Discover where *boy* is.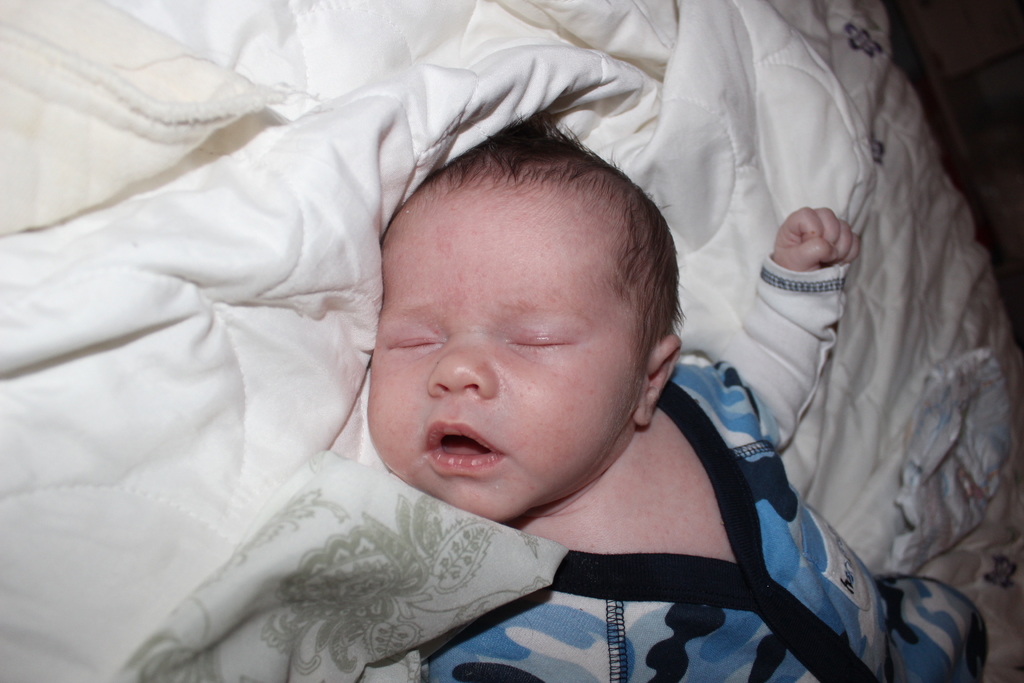
Discovered at Rect(125, 43, 902, 679).
